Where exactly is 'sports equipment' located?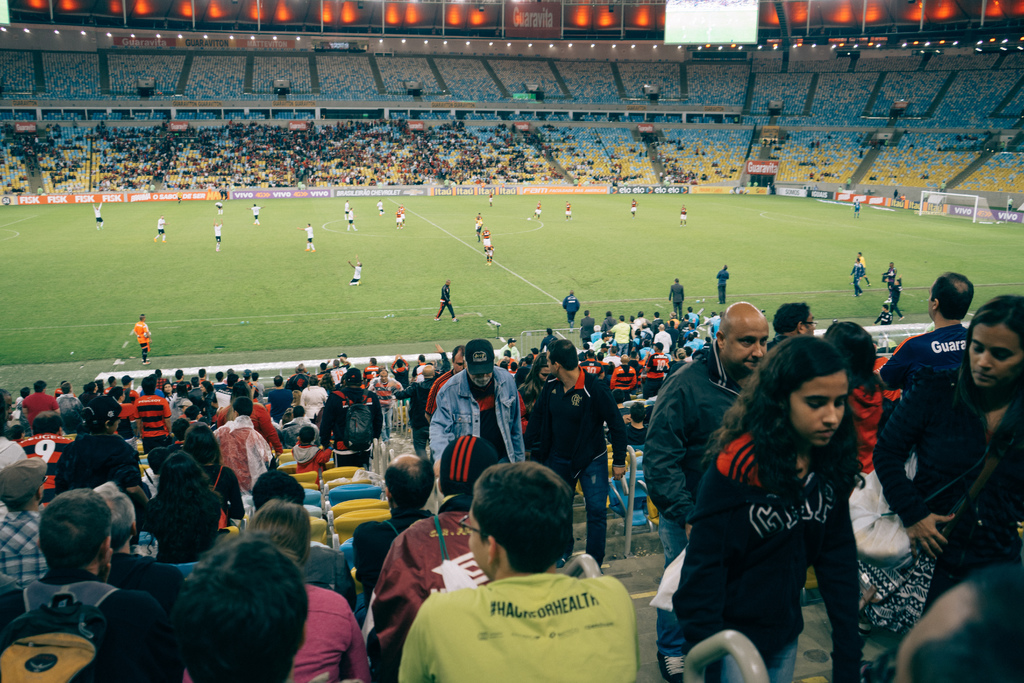
Its bounding box is 899, 315, 906, 323.
